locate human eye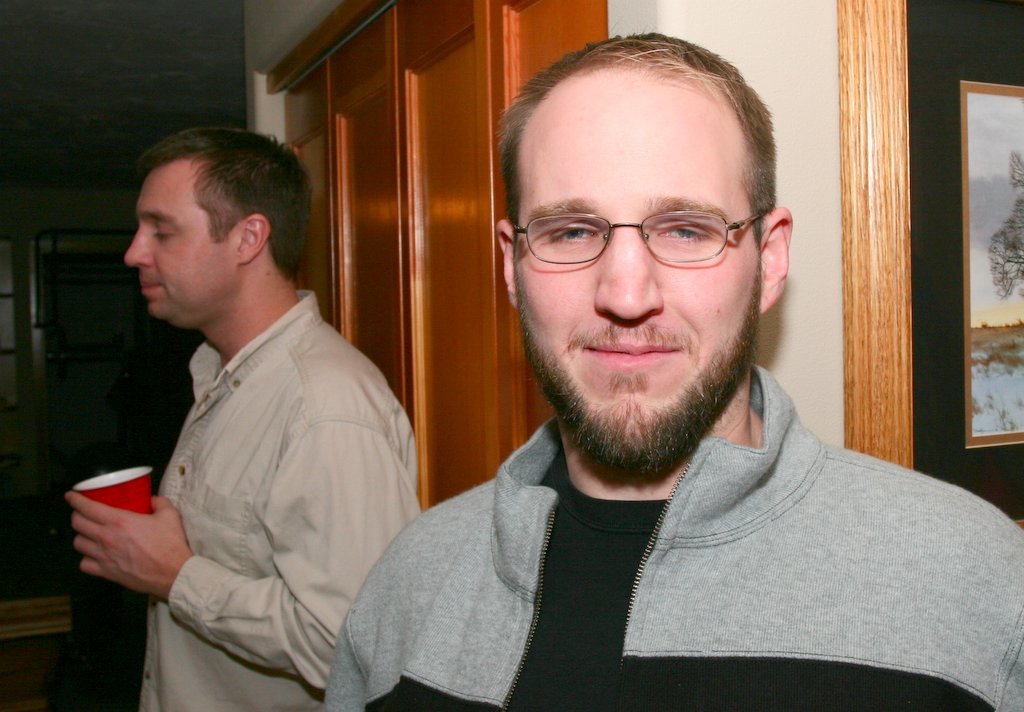
rect(150, 221, 179, 241)
